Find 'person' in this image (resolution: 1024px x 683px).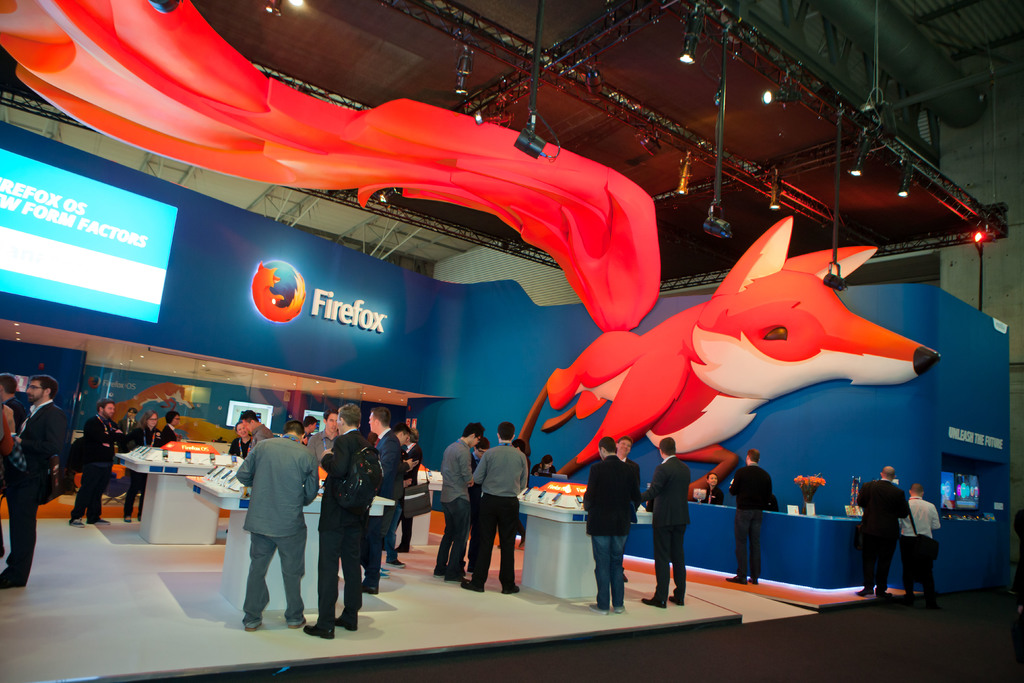
rect(527, 448, 555, 483).
